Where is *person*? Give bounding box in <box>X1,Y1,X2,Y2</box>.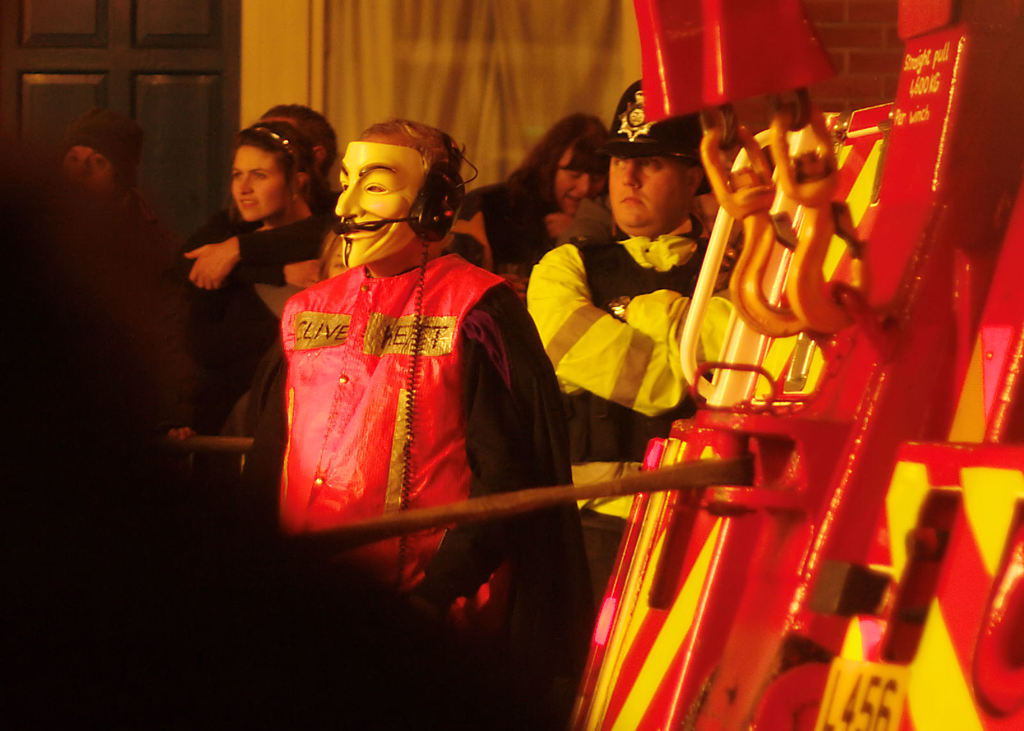
<box>173,102,333,454</box>.
